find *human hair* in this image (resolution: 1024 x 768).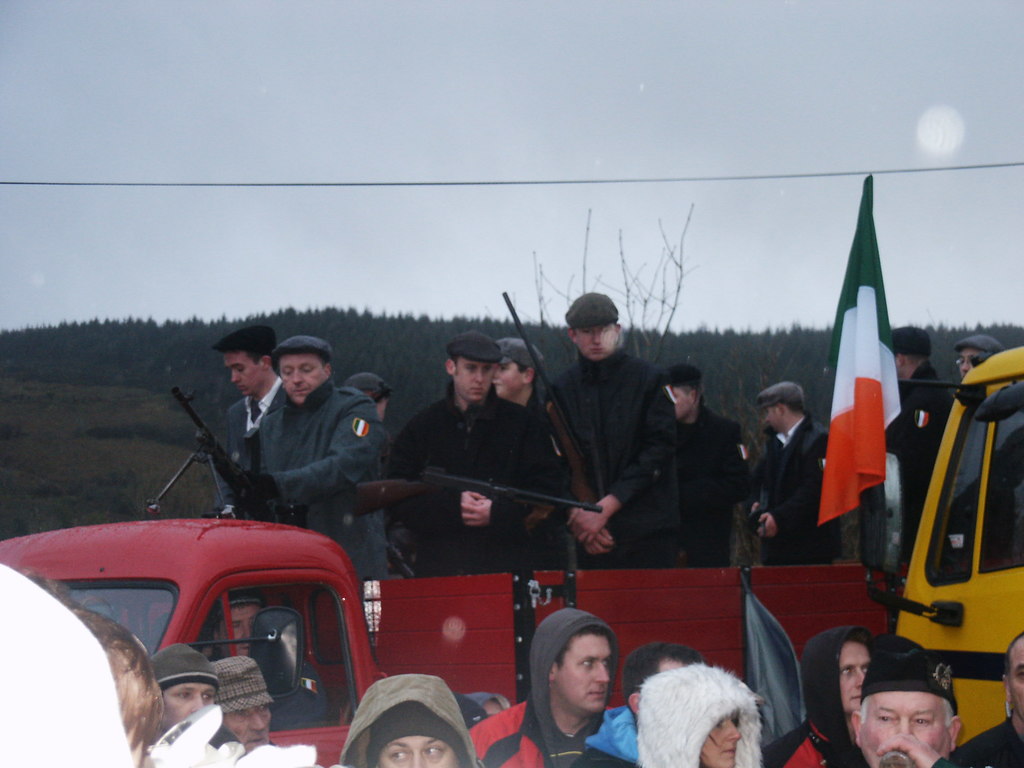
{"left": 449, "top": 355, "right": 460, "bottom": 377}.
